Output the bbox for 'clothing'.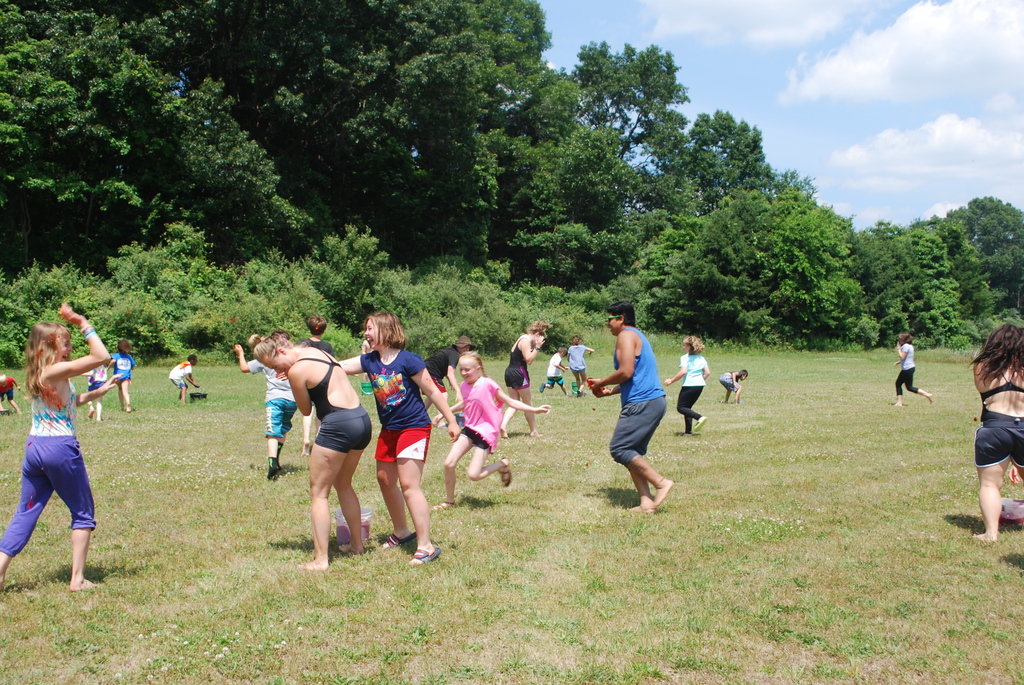
675 348 703 433.
